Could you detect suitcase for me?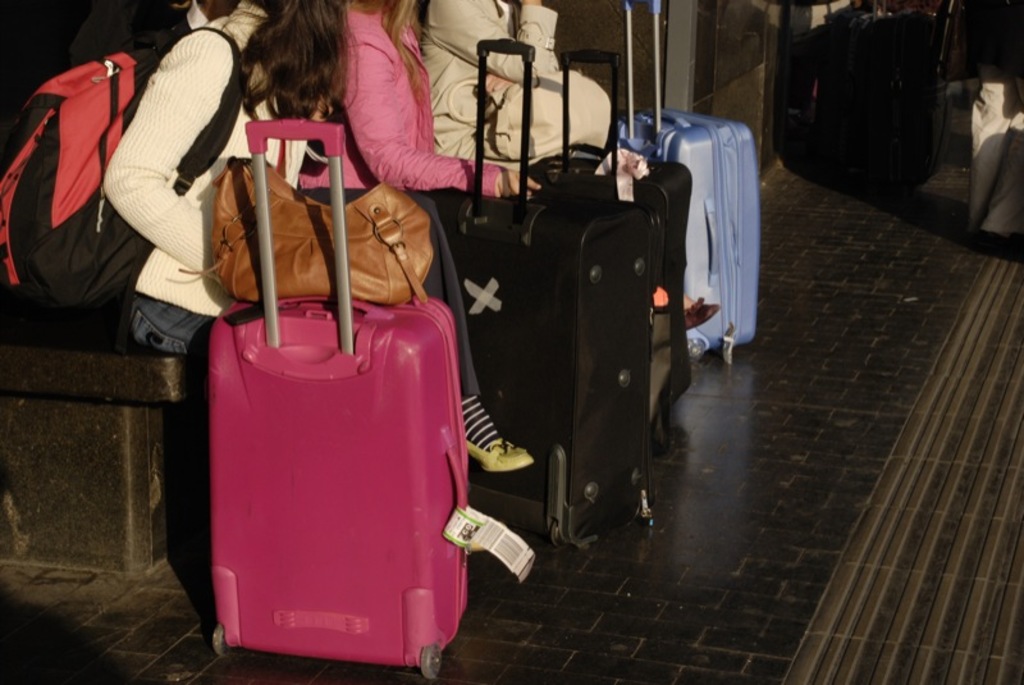
Detection result: [614, 0, 760, 367].
